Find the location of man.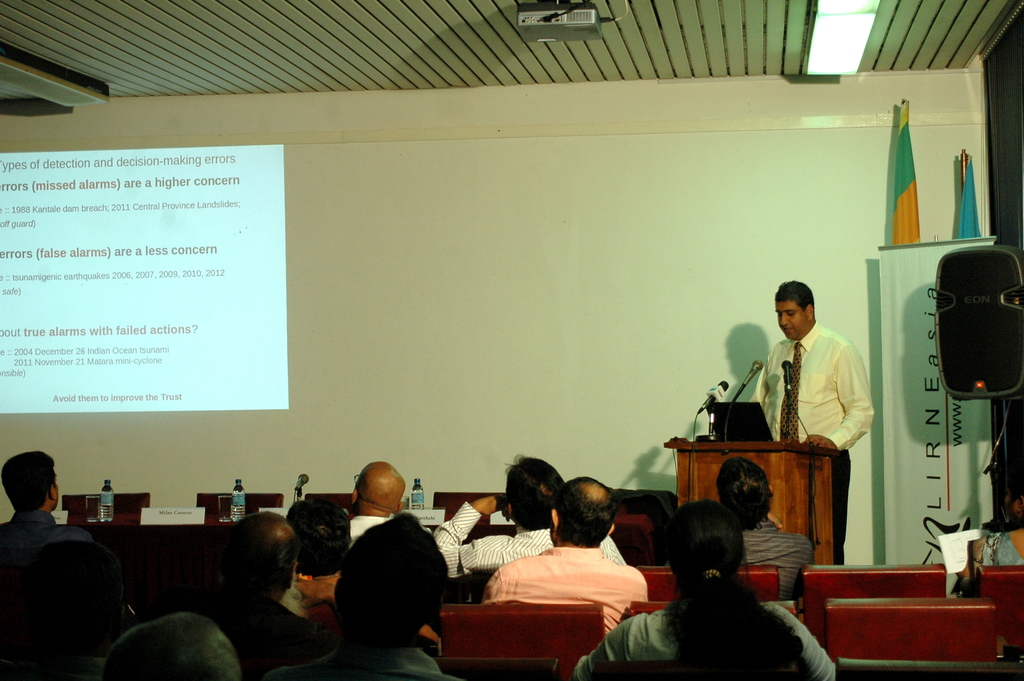
Location: {"left": 0, "top": 452, "right": 86, "bottom": 557}.
